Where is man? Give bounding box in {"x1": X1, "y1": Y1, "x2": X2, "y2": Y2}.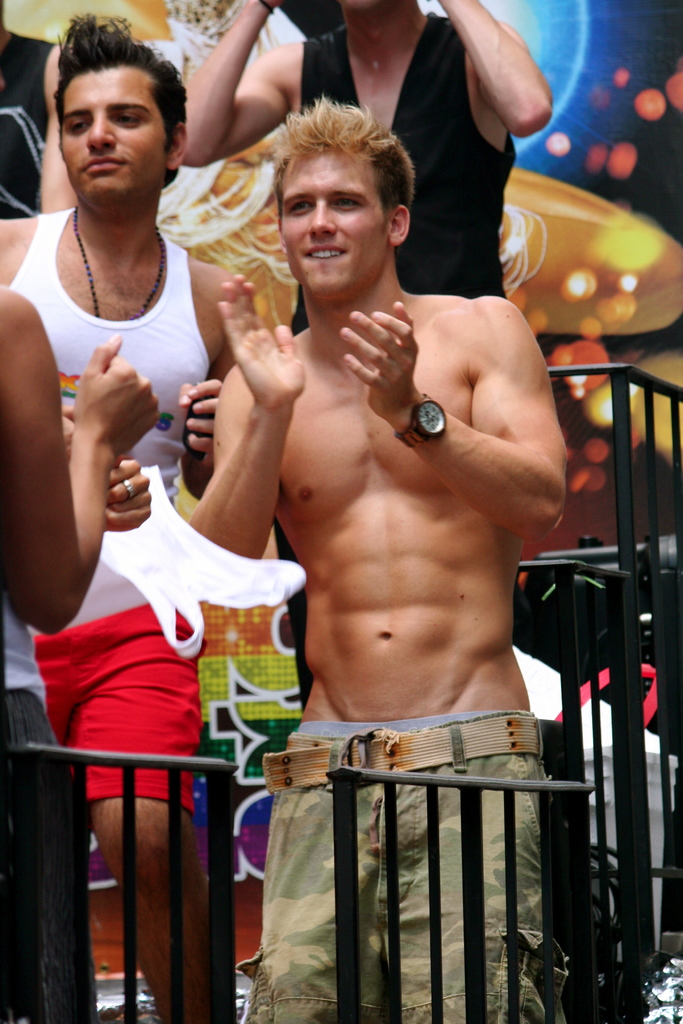
{"x1": 163, "y1": 83, "x2": 594, "y2": 978}.
